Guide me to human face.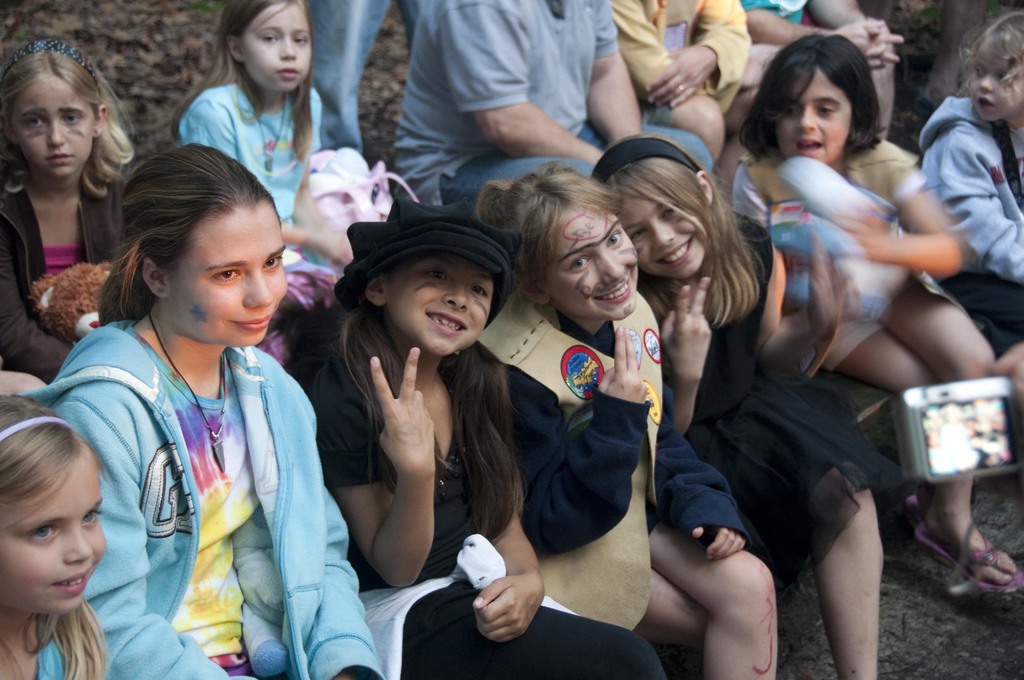
Guidance: region(0, 448, 106, 616).
